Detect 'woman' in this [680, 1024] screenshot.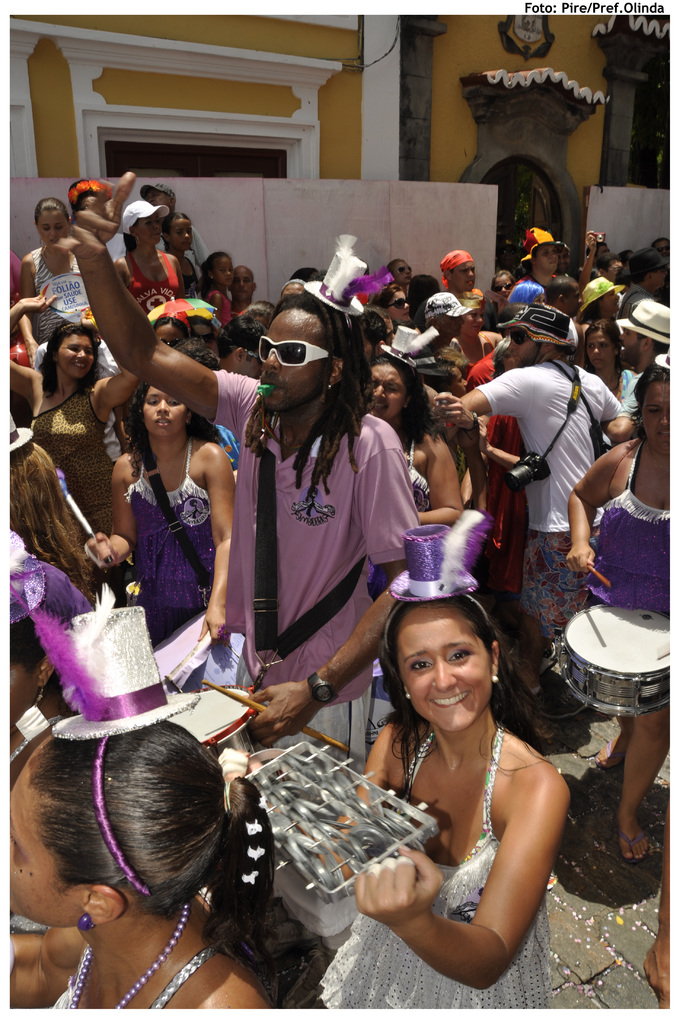
Detection: select_region(450, 291, 506, 371).
